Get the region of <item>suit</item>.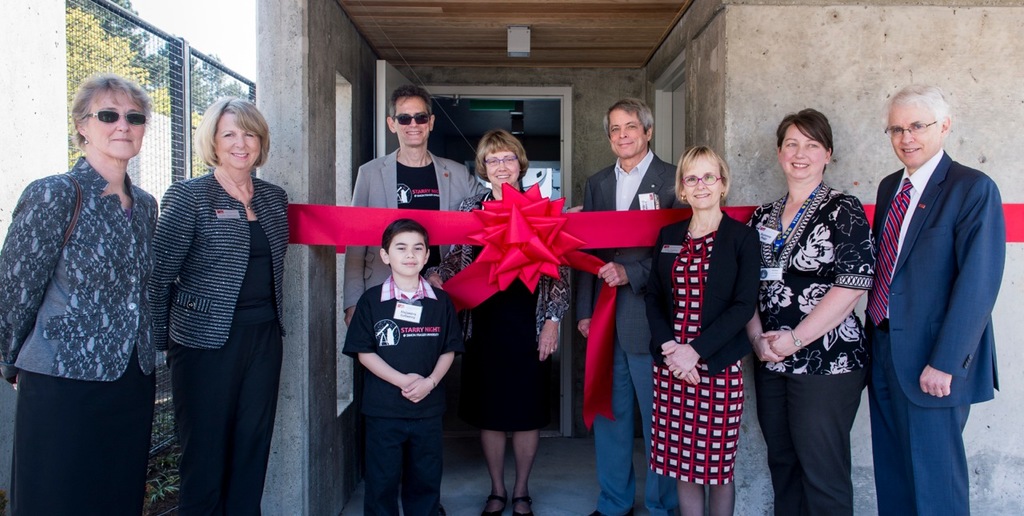
box(574, 147, 683, 515).
